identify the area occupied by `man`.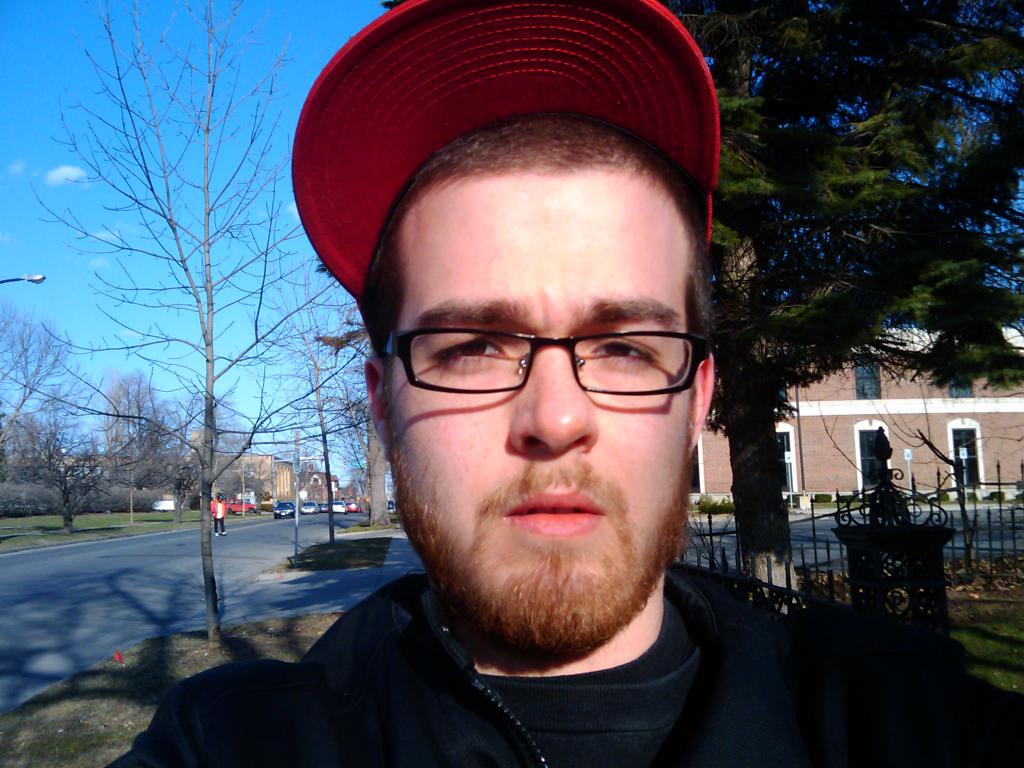
Area: Rect(230, 0, 960, 767).
